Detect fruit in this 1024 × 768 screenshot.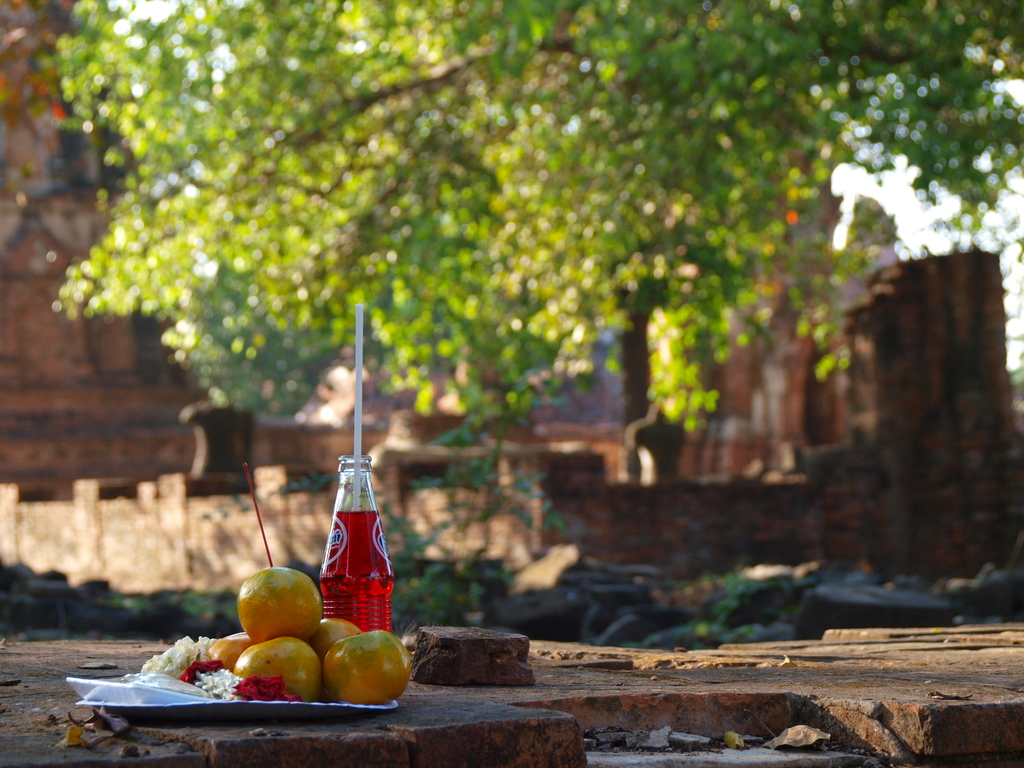
Detection: x1=312, y1=617, x2=360, y2=658.
